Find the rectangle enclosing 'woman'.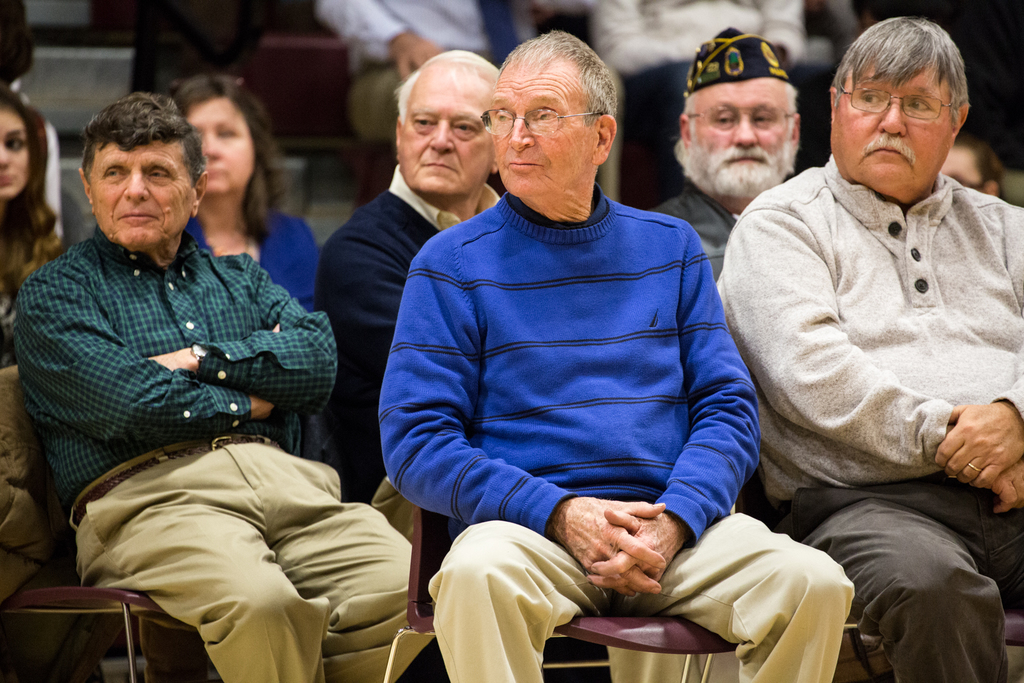
locate(0, 86, 72, 372).
